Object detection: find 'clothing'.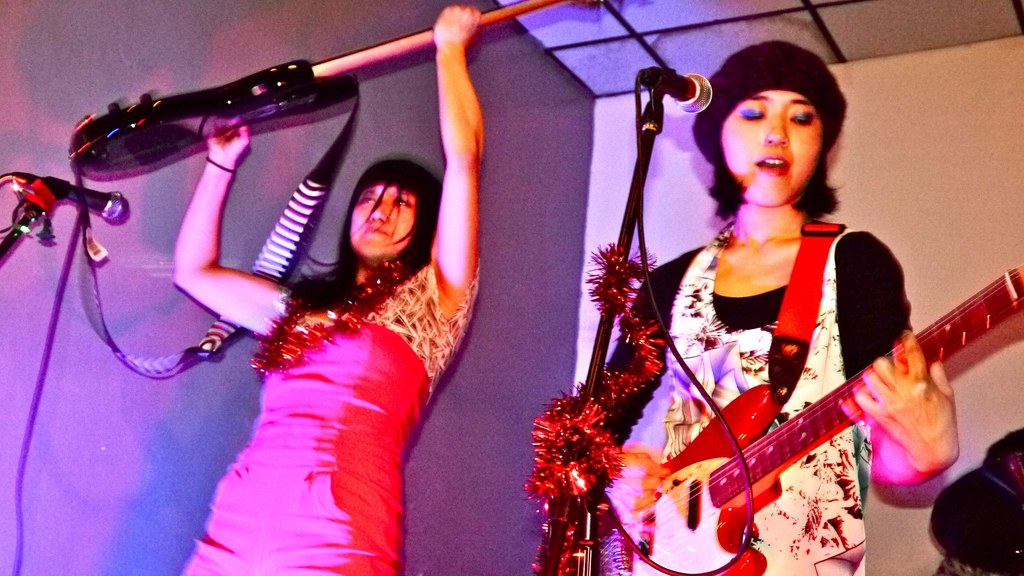
detection(524, 208, 928, 575).
